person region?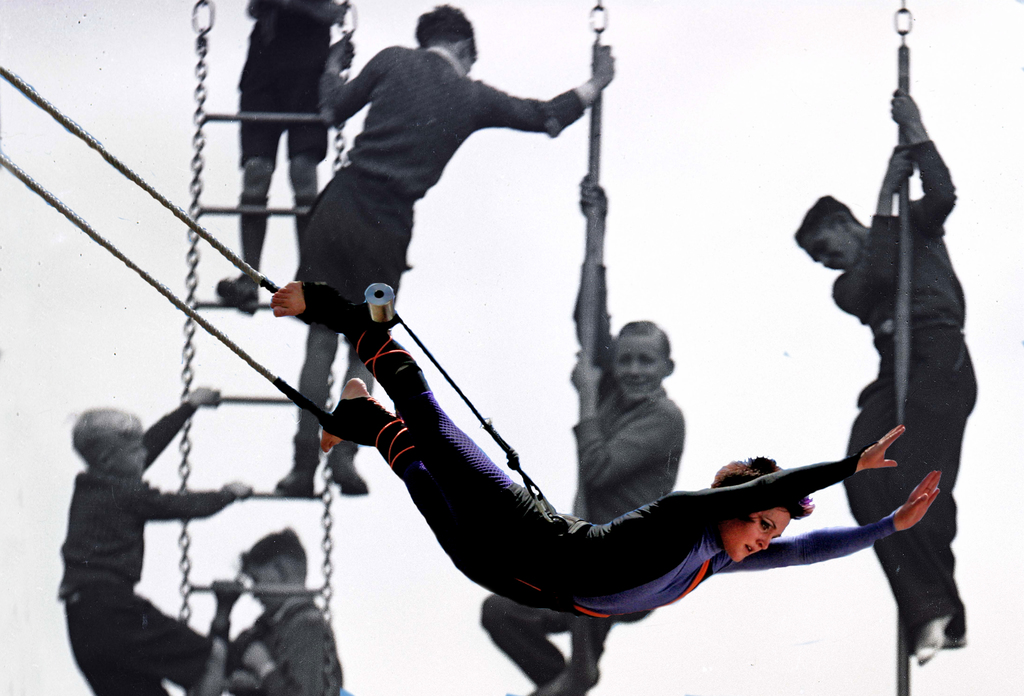
(796,66,984,695)
